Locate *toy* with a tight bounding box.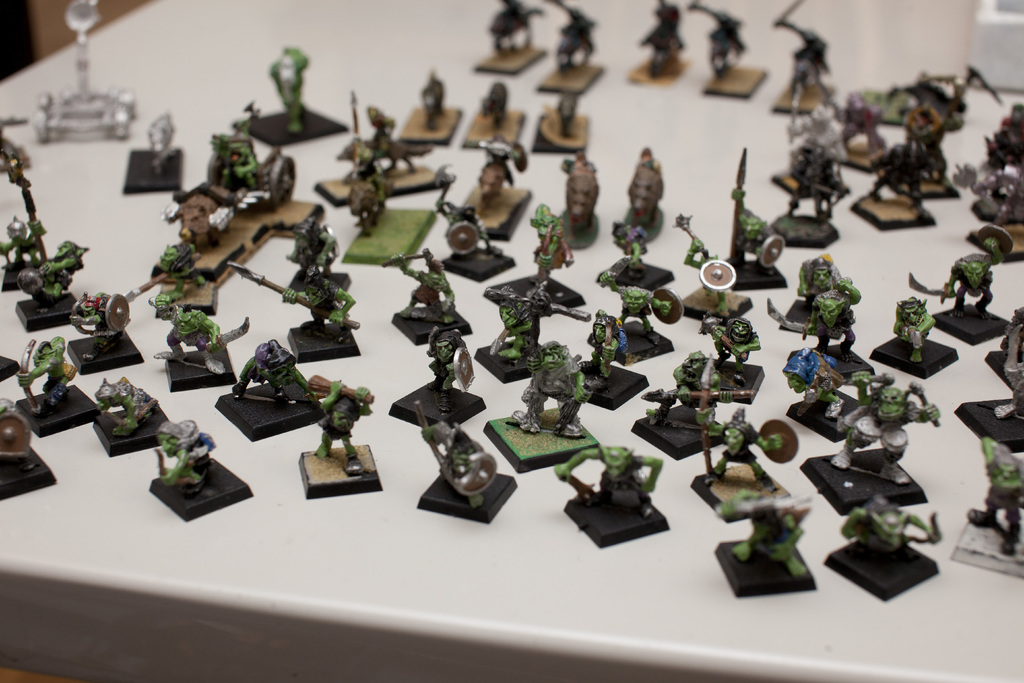
<region>348, 83, 428, 185</region>.
